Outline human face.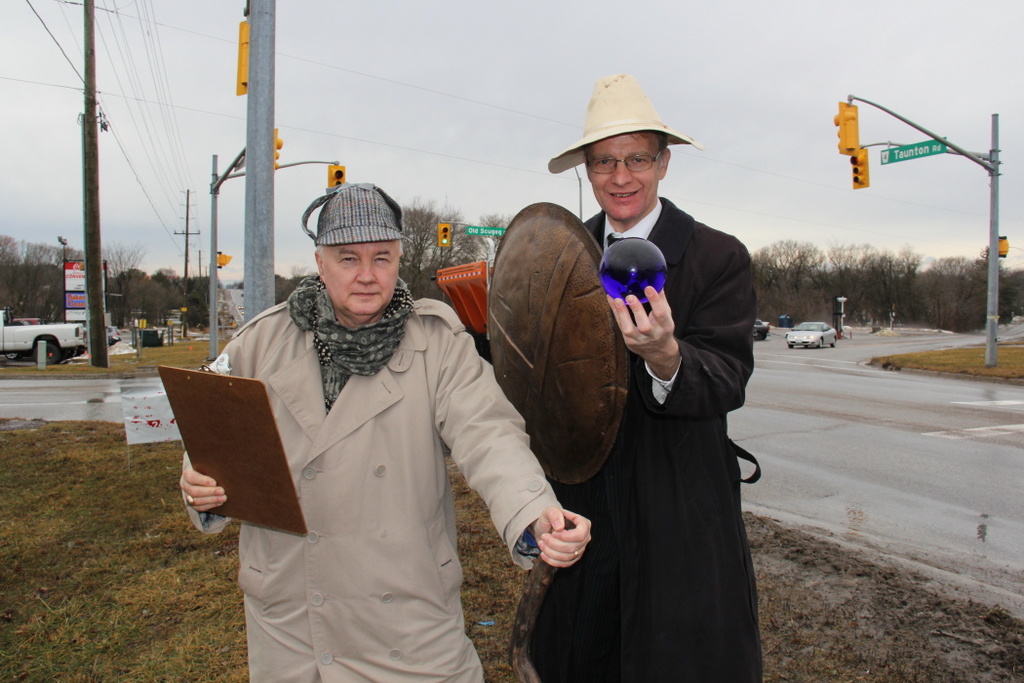
Outline: x1=318 y1=241 x2=406 y2=317.
